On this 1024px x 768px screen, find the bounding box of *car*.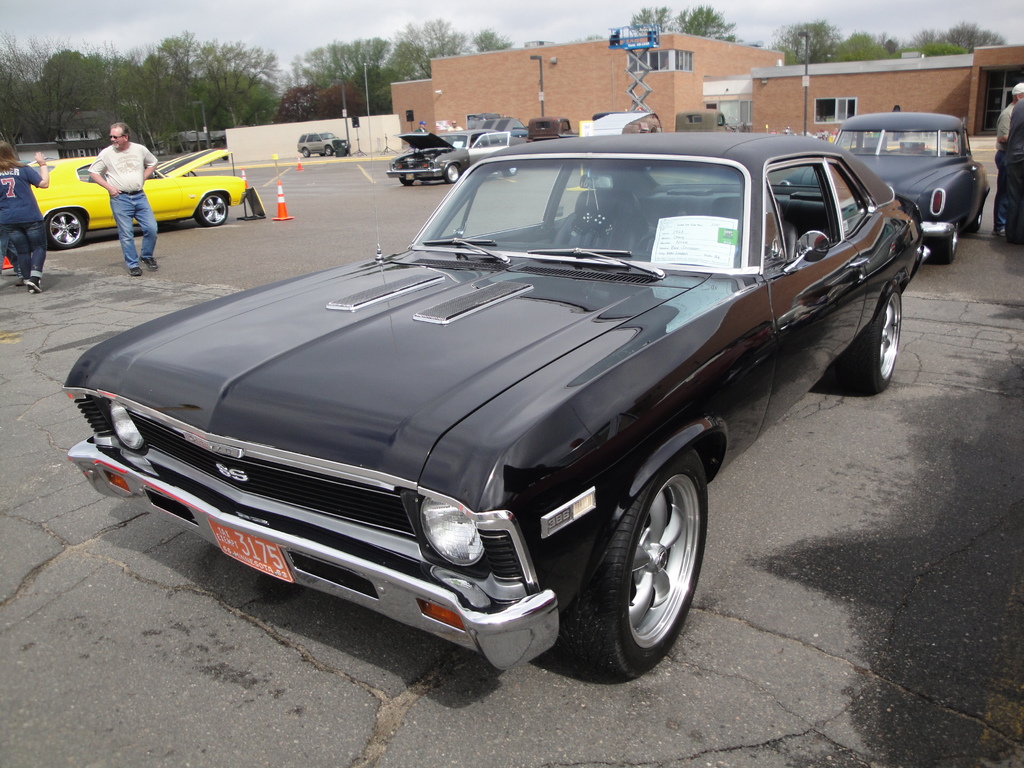
Bounding box: (28, 150, 252, 252).
